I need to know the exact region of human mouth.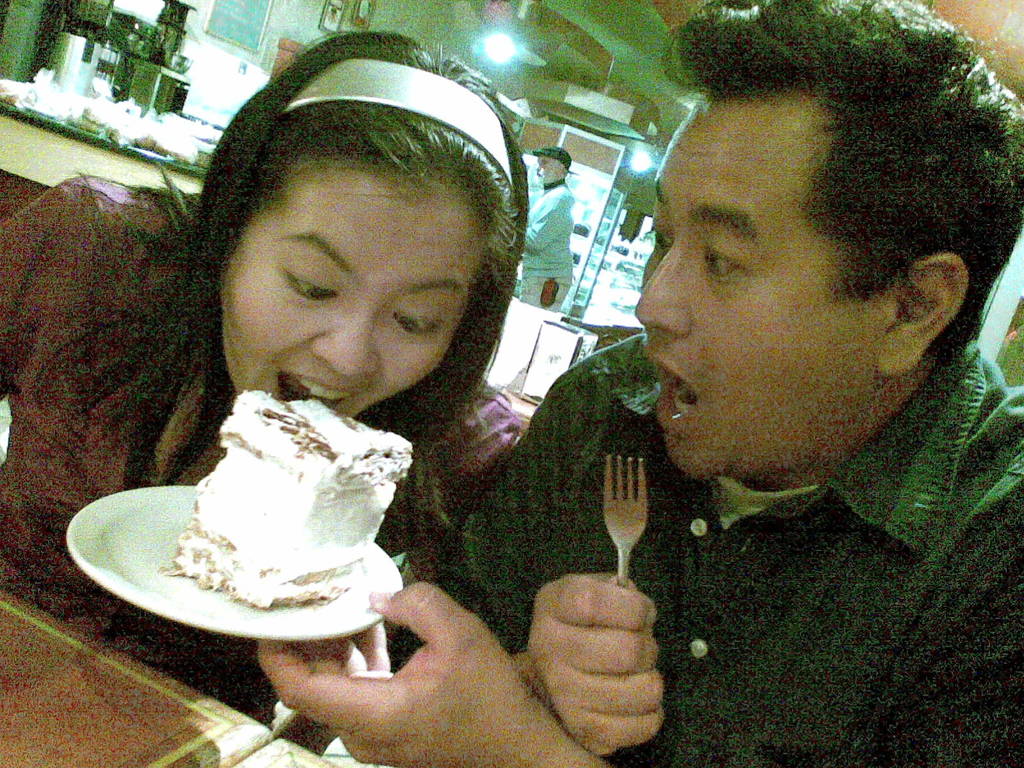
Region: locate(275, 375, 360, 403).
